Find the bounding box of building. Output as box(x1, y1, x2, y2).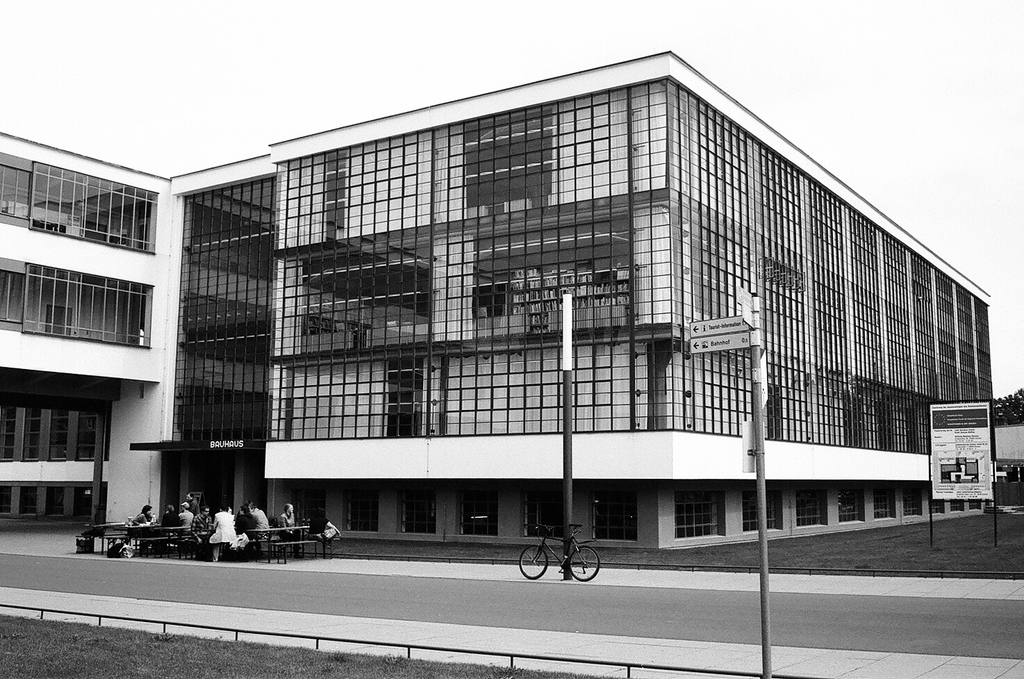
box(0, 46, 994, 554).
